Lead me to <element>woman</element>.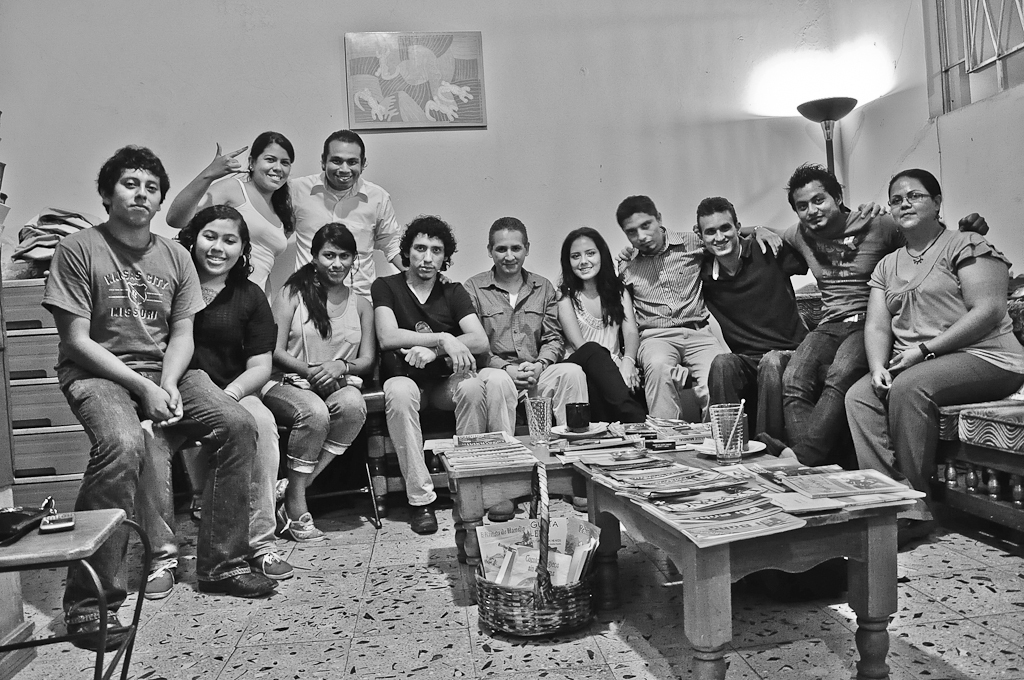
Lead to <box>842,171,1023,542</box>.
